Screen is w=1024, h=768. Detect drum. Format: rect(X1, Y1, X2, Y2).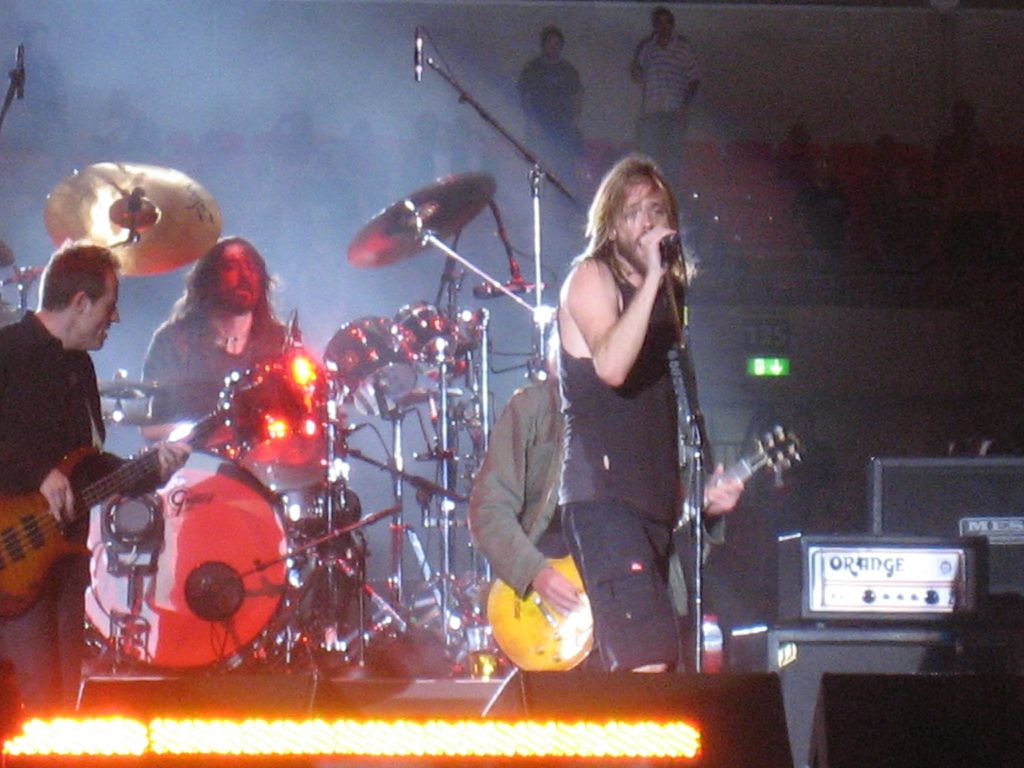
rect(392, 294, 460, 368).
